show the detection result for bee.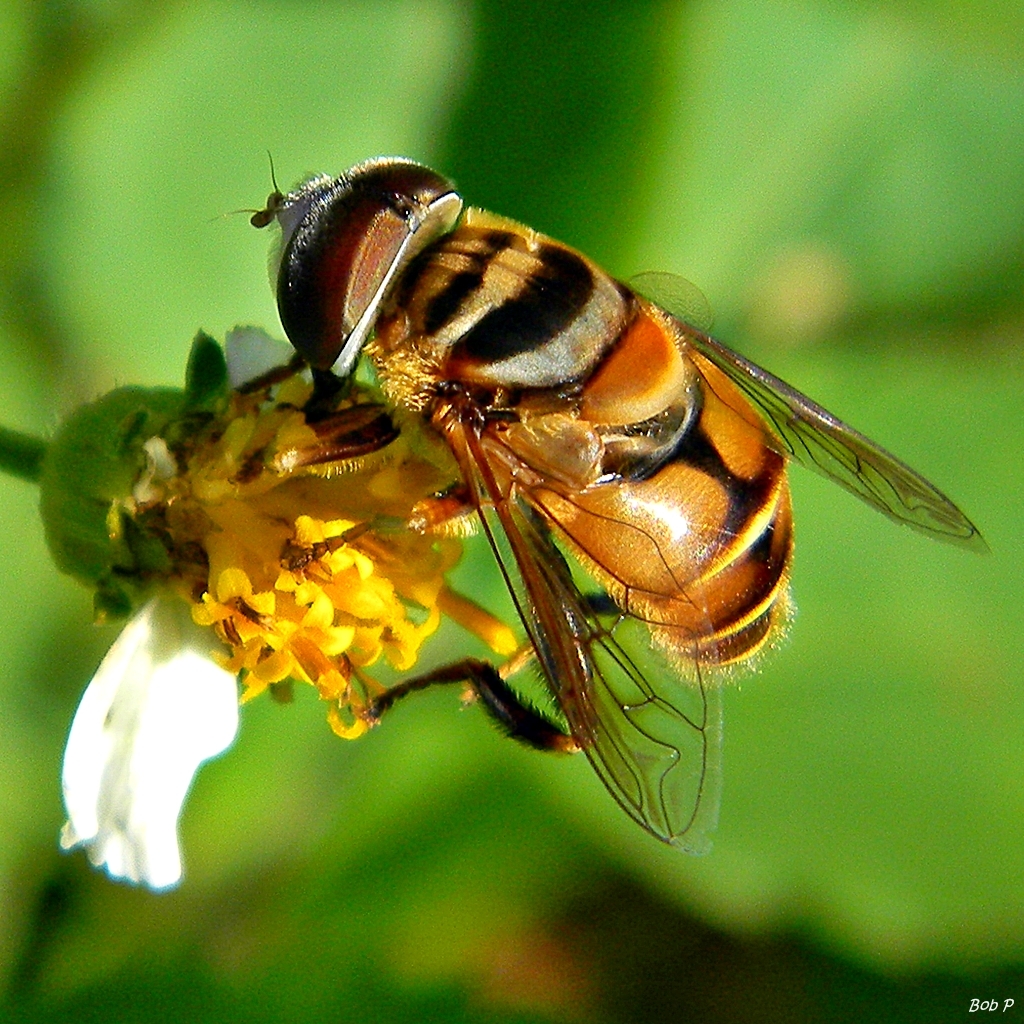
rect(178, 166, 979, 790).
